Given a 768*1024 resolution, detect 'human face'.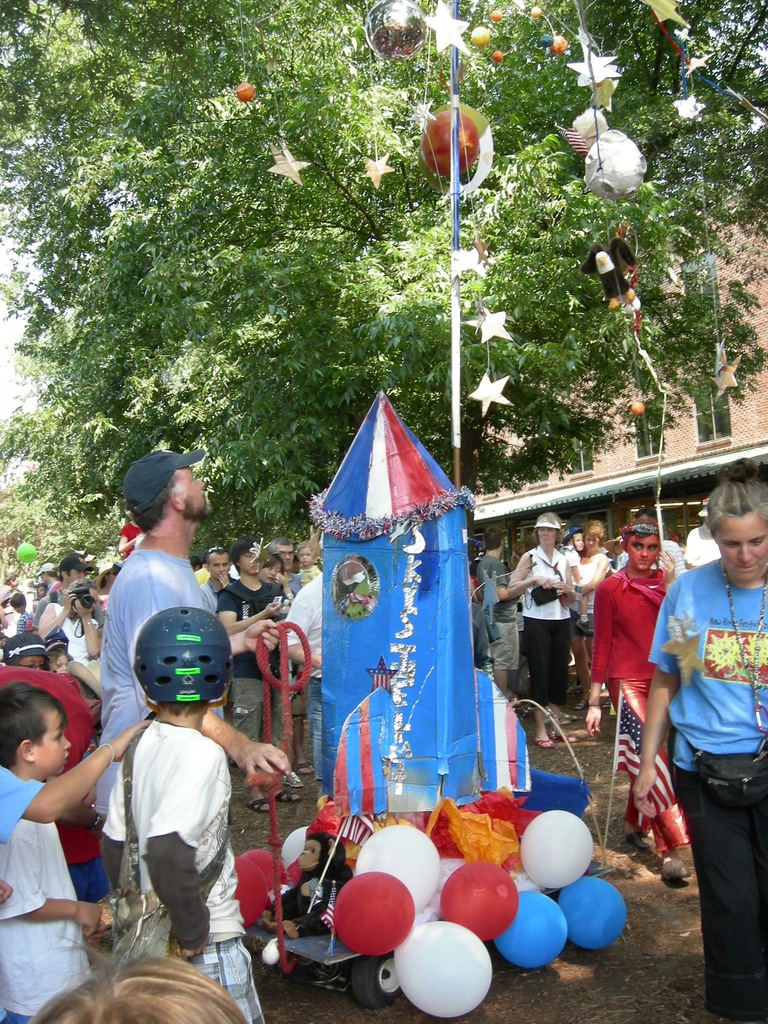
[left=66, top=569, right=86, bottom=583].
